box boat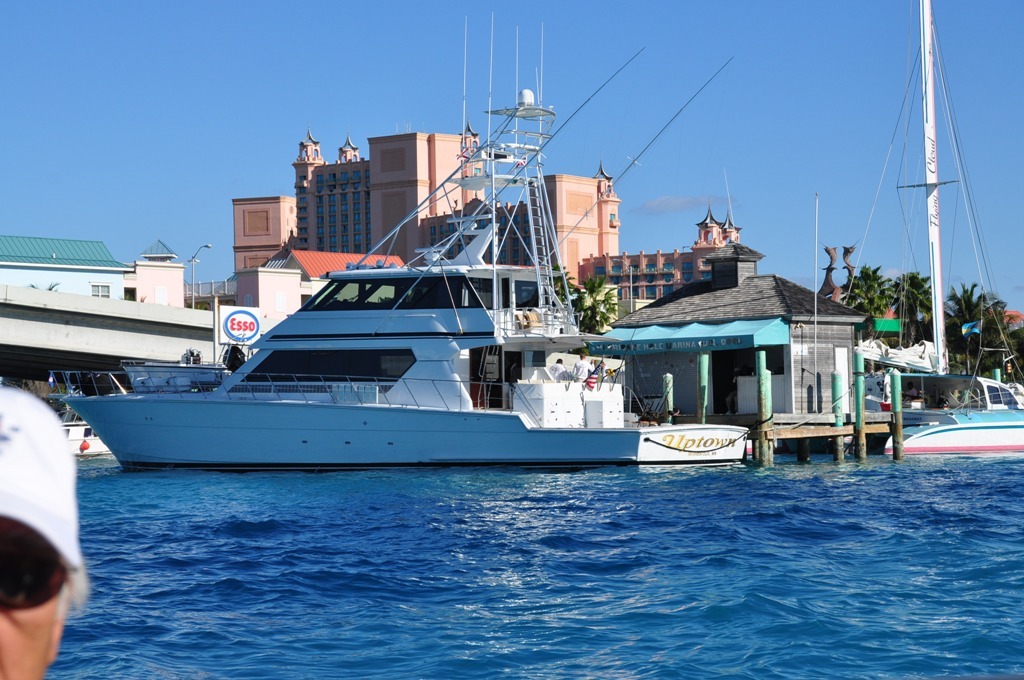
[45, 73, 823, 492]
